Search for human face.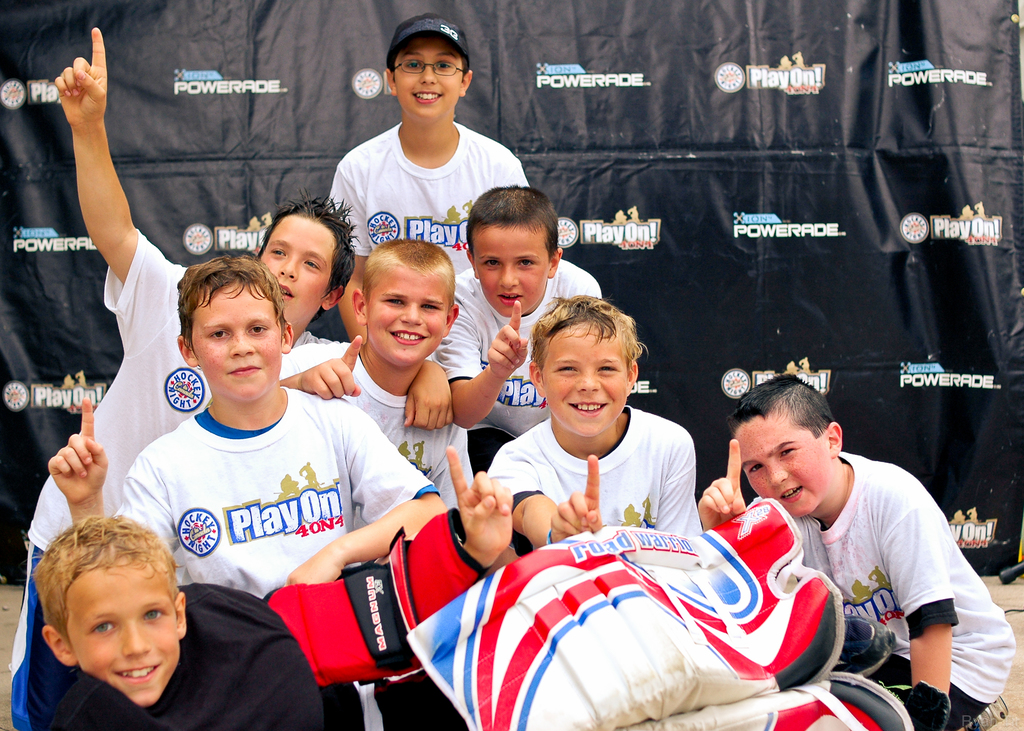
Found at bbox=[392, 33, 466, 119].
